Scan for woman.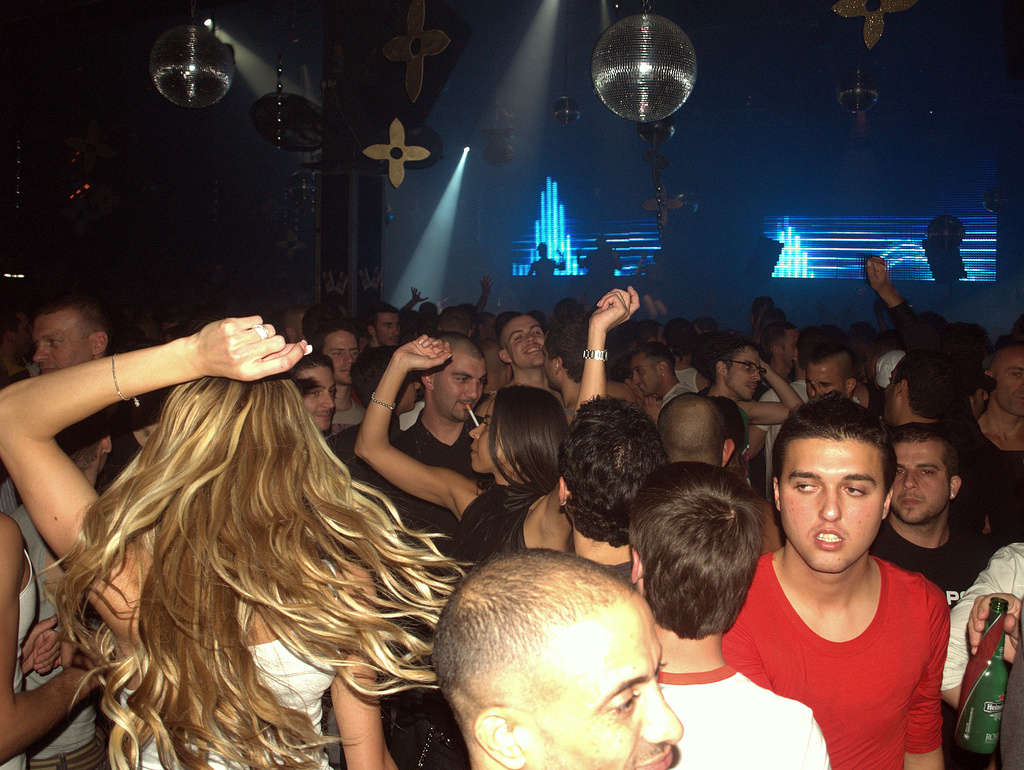
Scan result: pyautogui.locateOnScreen(46, 259, 515, 753).
